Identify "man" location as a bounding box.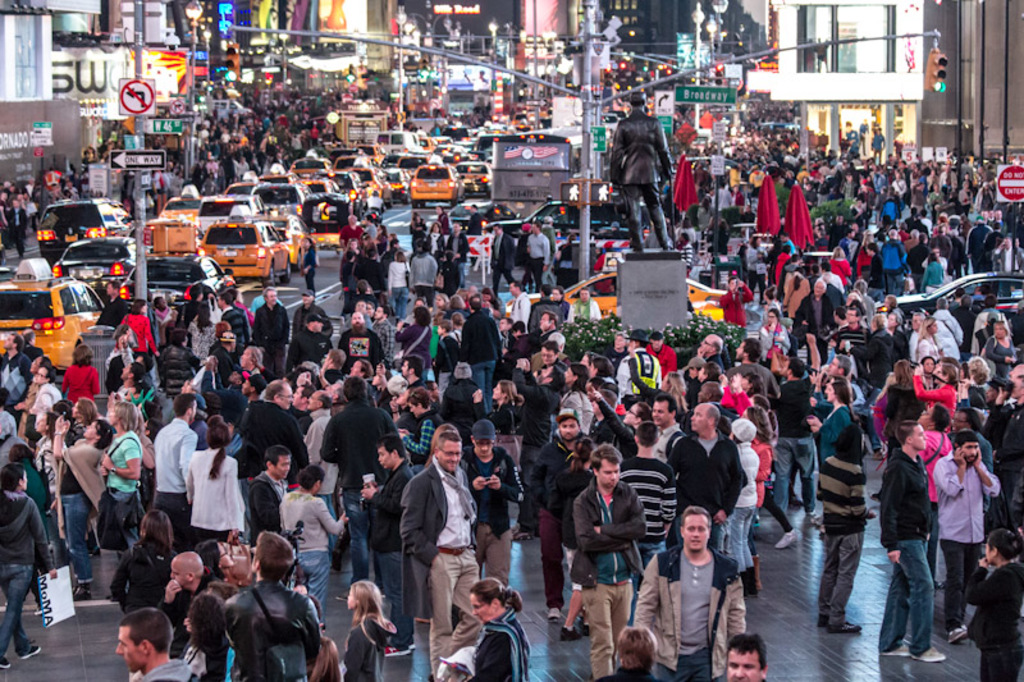
detection(284, 315, 328, 381).
